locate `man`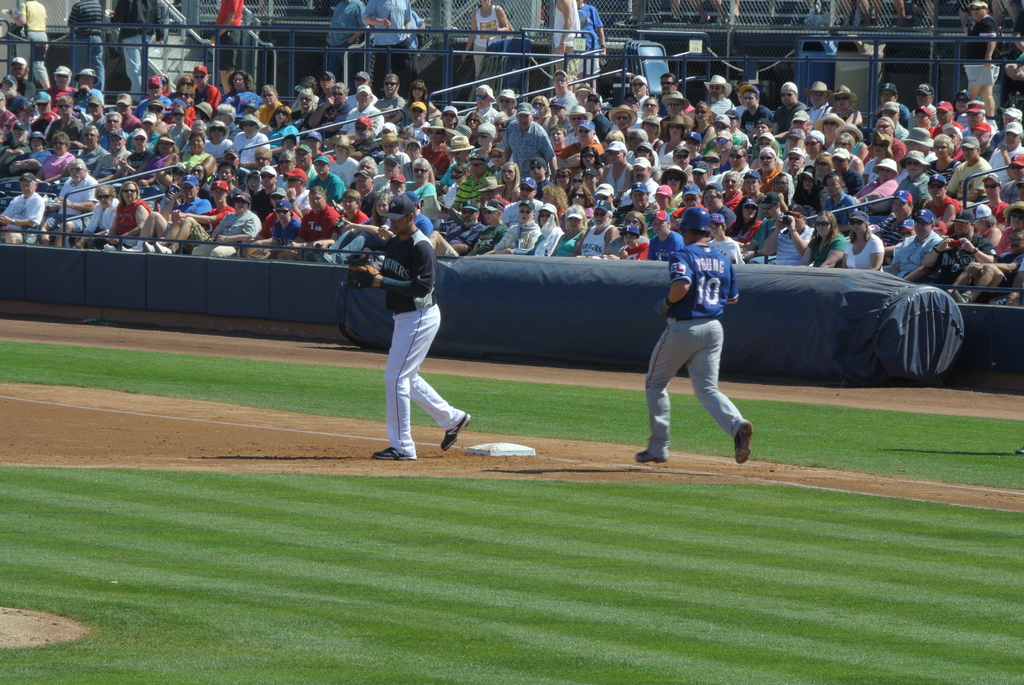
pyautogui.locateOnScreen(106, 0, 165, 83)
